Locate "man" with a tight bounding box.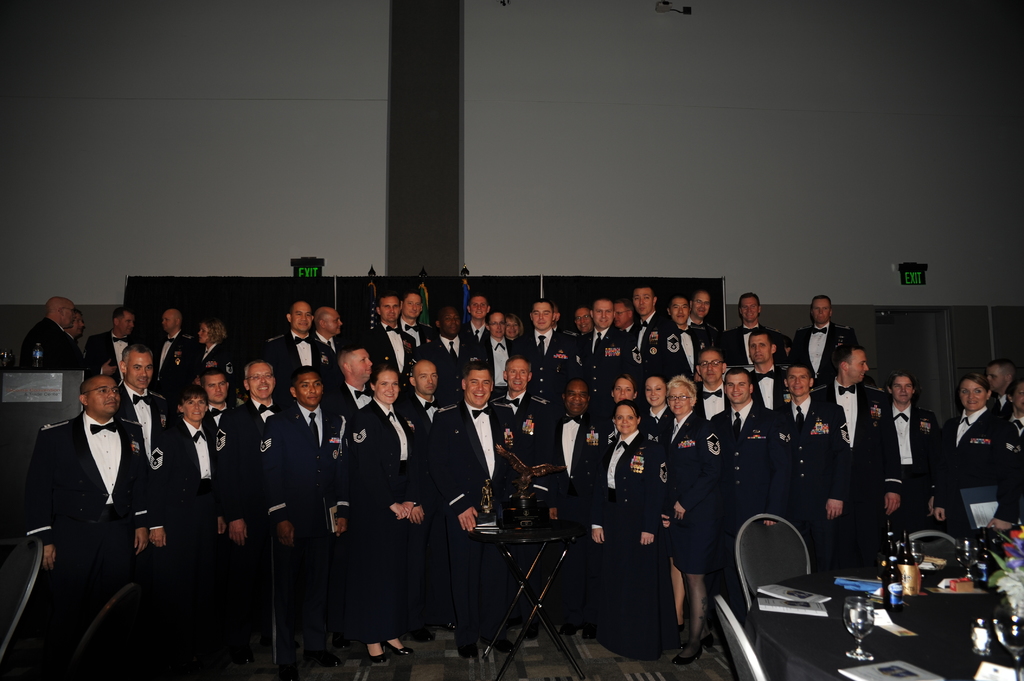
select_region(886, 367, 943, 529).
